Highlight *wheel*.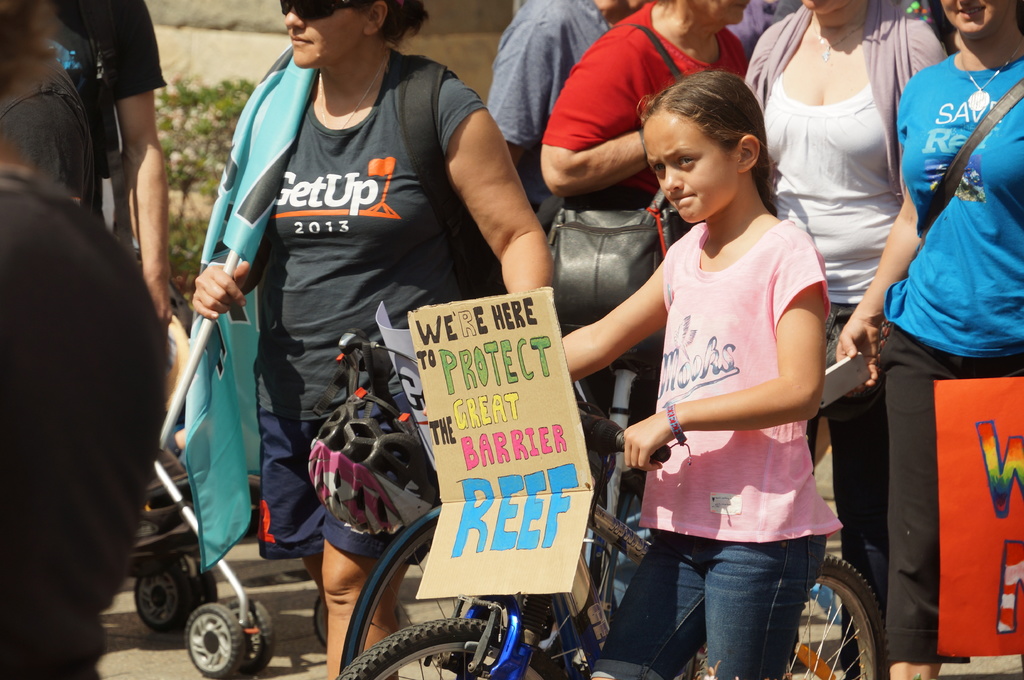
Highlighted region: (164, 599, 252, 679).
